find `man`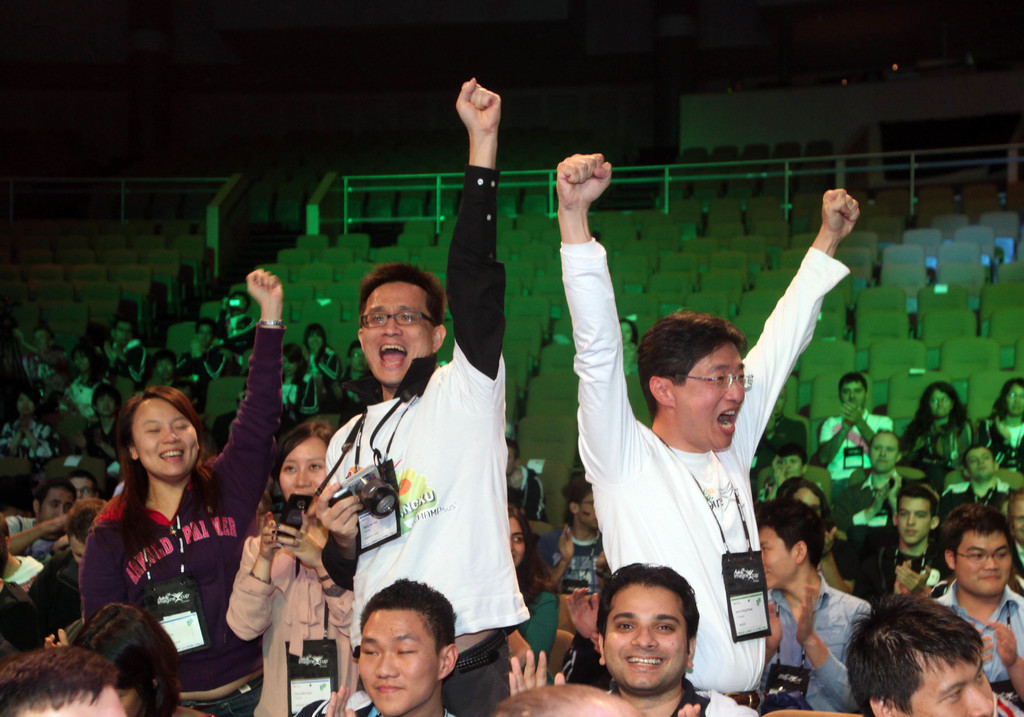
[289,576,463,716]
